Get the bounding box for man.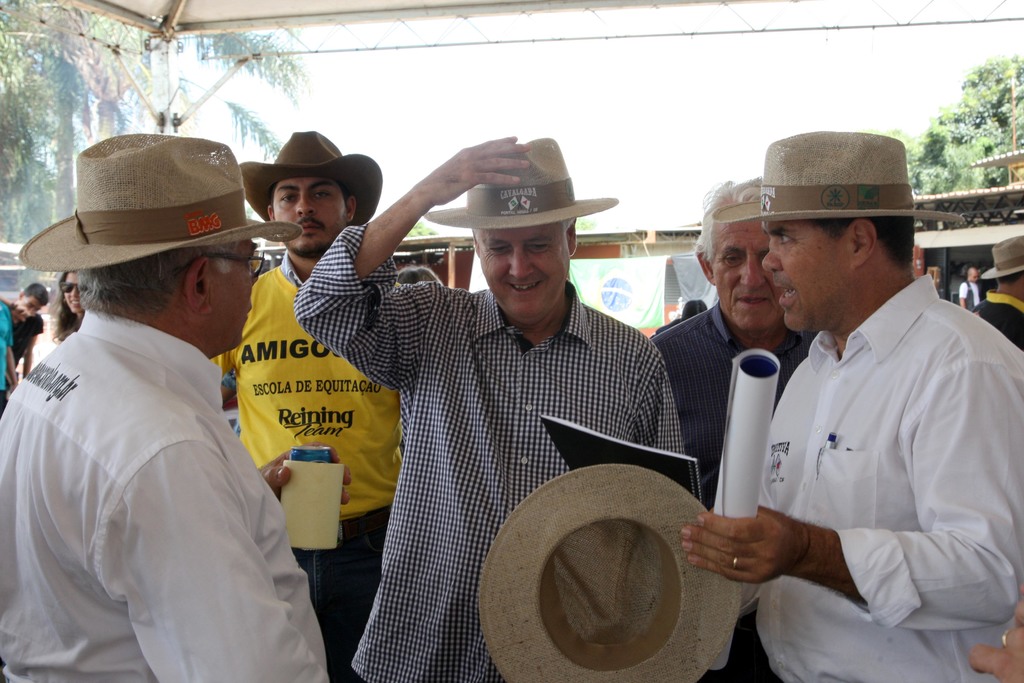
bbox(961, 257, 986, 315).
